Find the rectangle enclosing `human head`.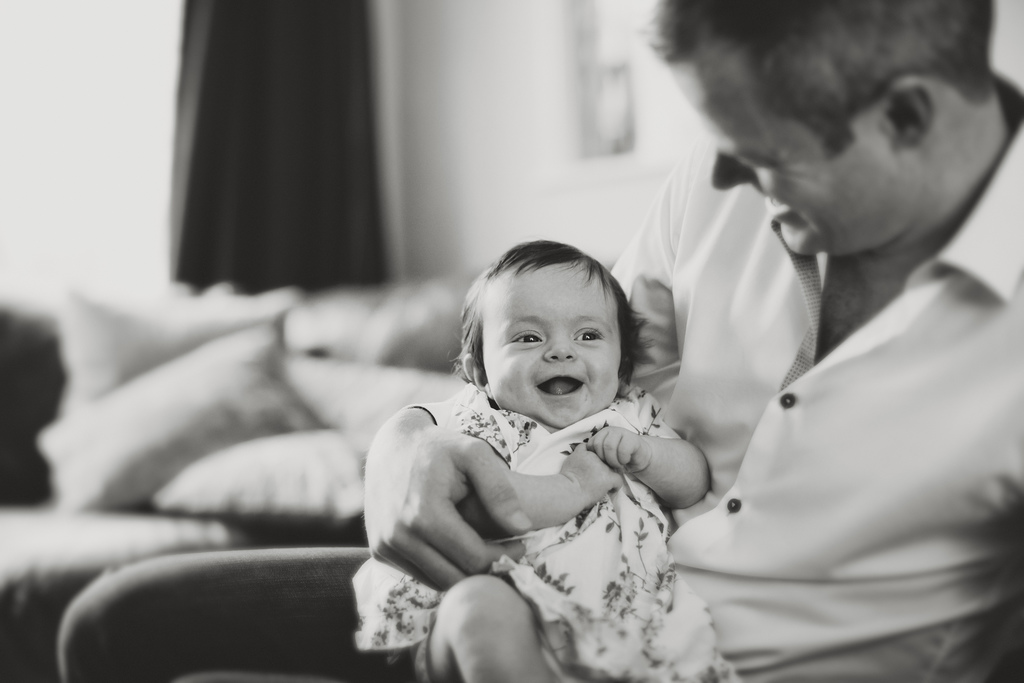
x1=642 y1=0 x2=995 y2=258.
